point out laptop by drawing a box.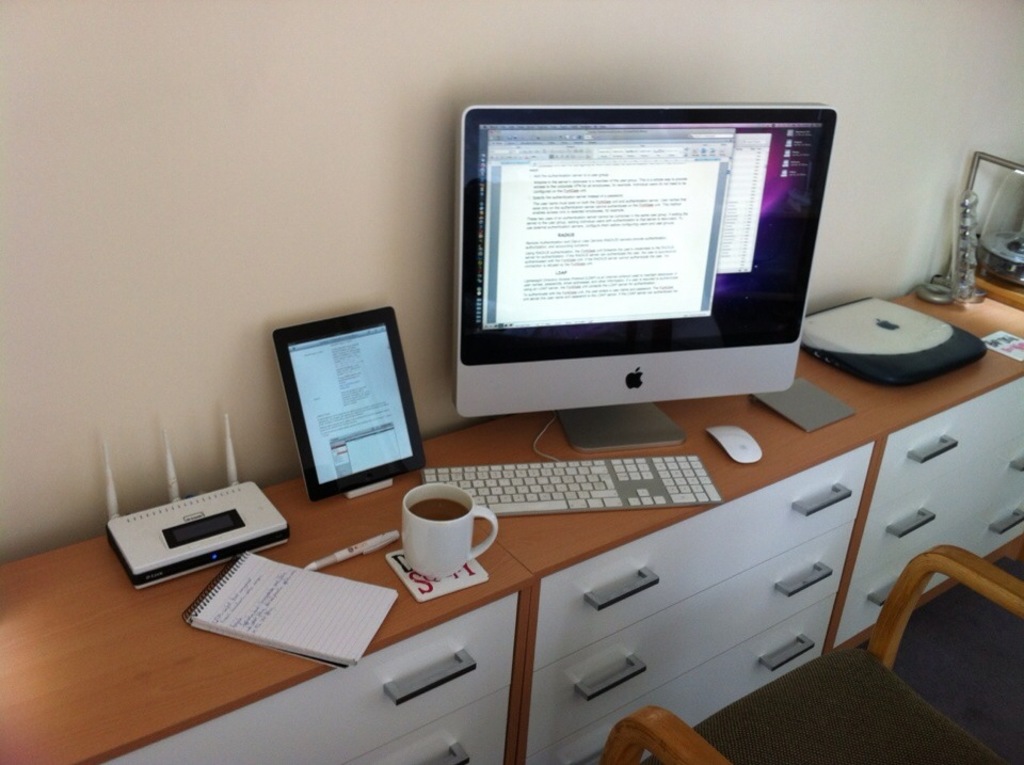
x1=799, y1=292, x2=983, y2=389.
